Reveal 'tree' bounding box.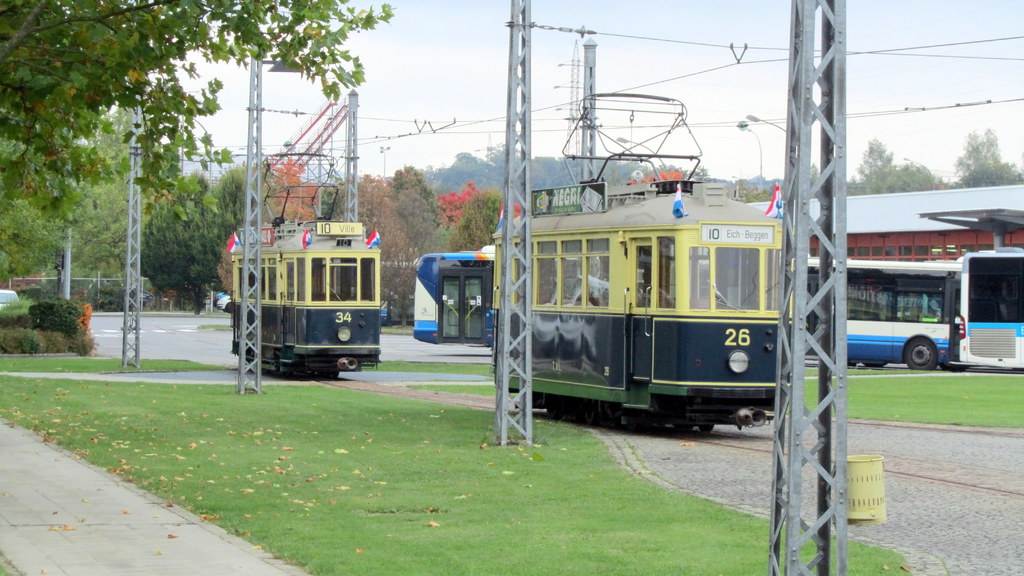
Revealed: left=839, top=130, right=1023, bottom=188.
